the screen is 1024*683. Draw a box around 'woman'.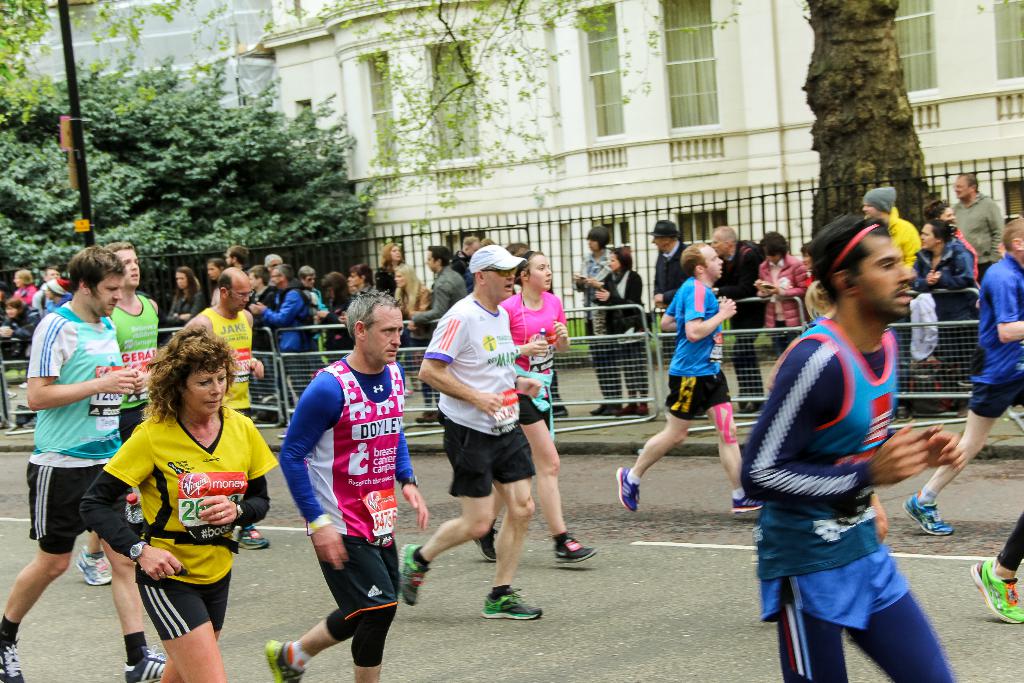
(371, 245, 417, 390).
